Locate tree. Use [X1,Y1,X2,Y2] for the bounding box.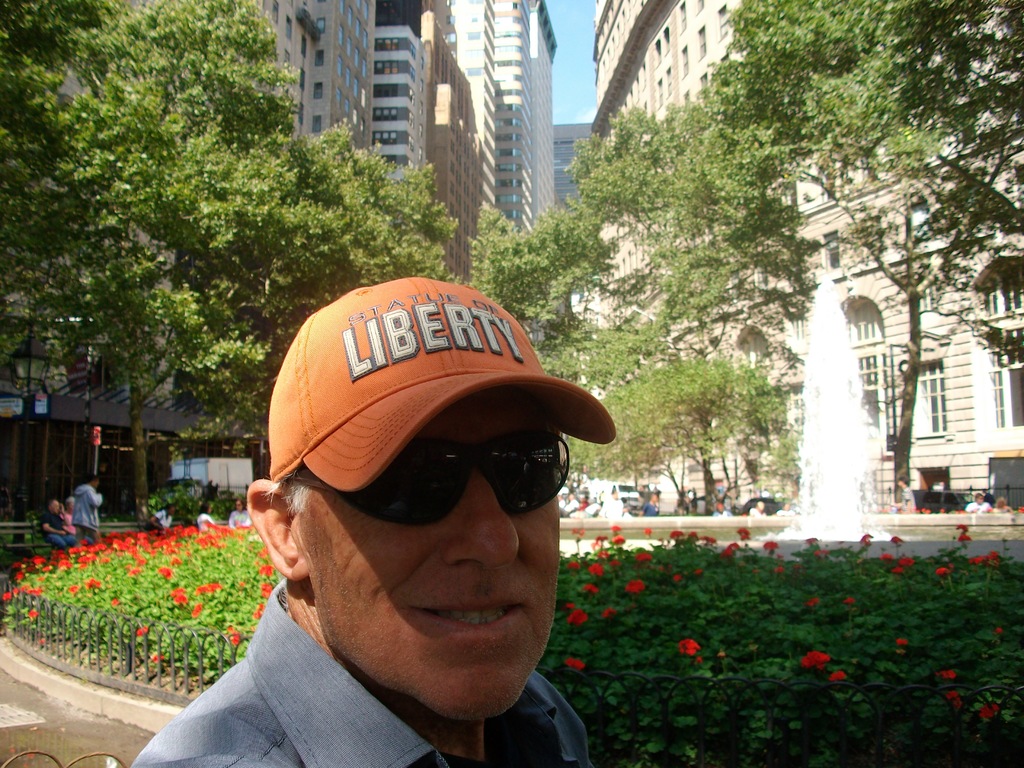
[686,0,1023,513].
